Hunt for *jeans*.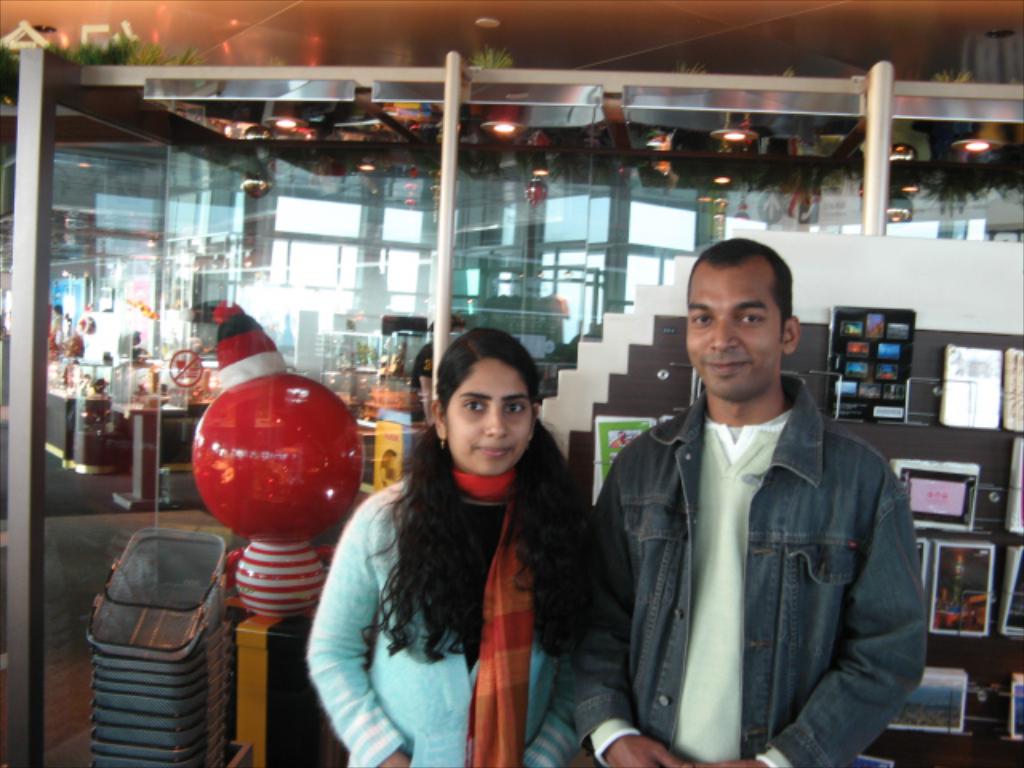
Hunted down at Rect(573, 358, 947, 766).
